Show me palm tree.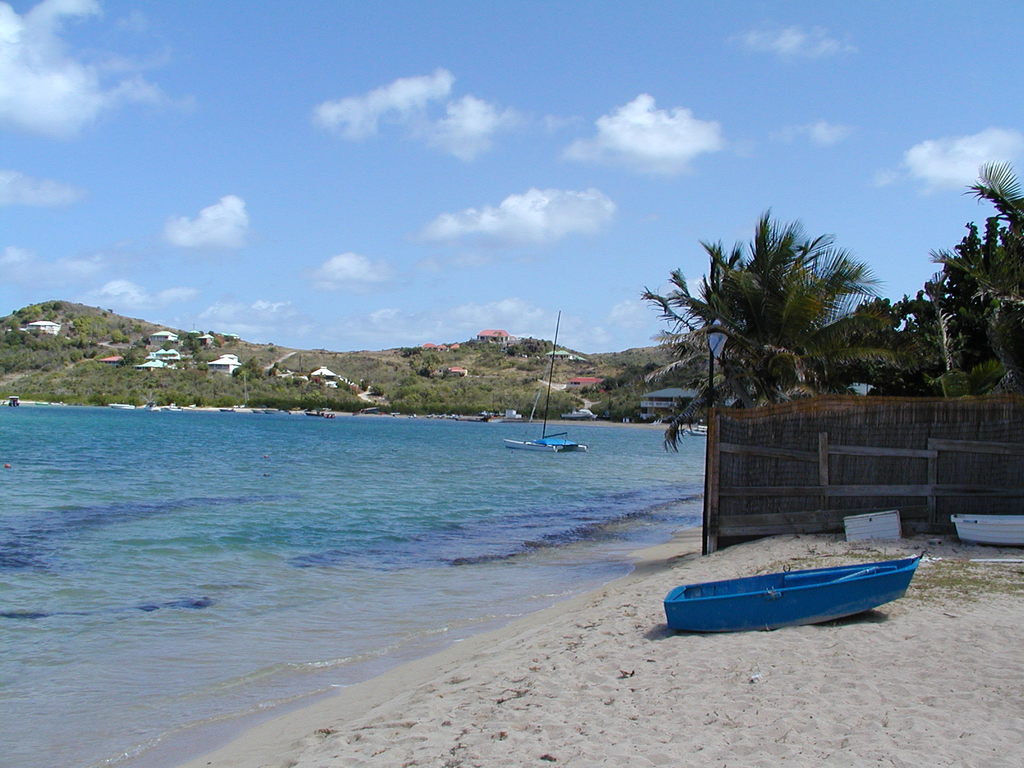
palm tree is here: (925,230,1009,351).
